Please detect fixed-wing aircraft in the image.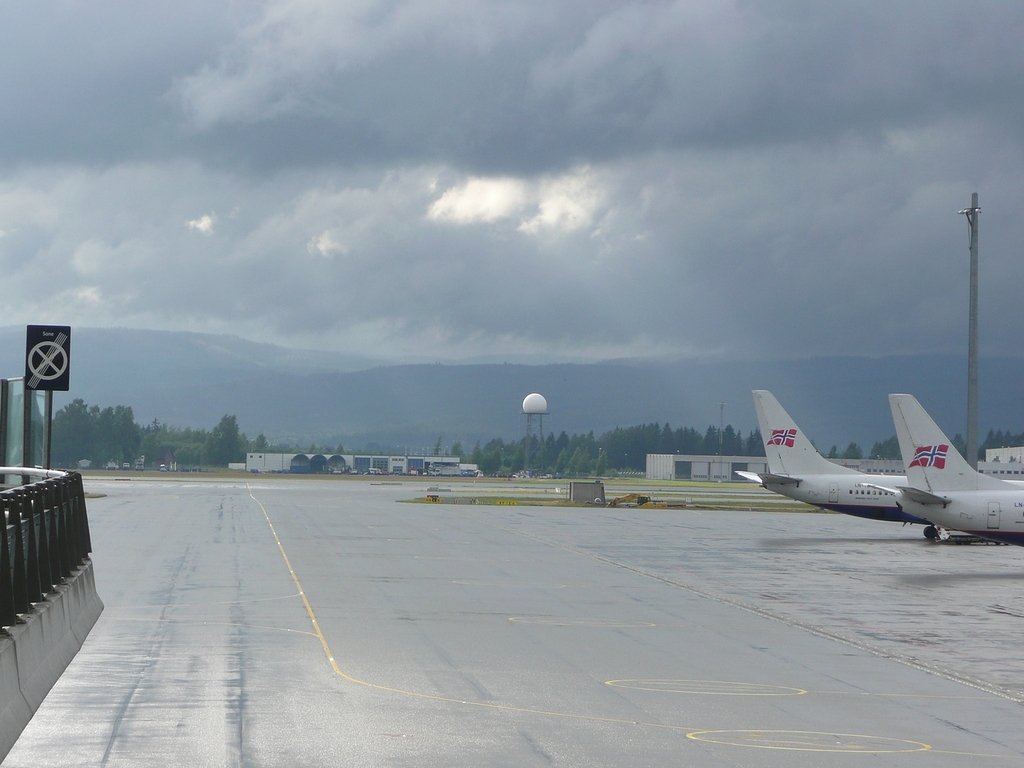
(left=895, top=392, right=1023, bottom=551).
